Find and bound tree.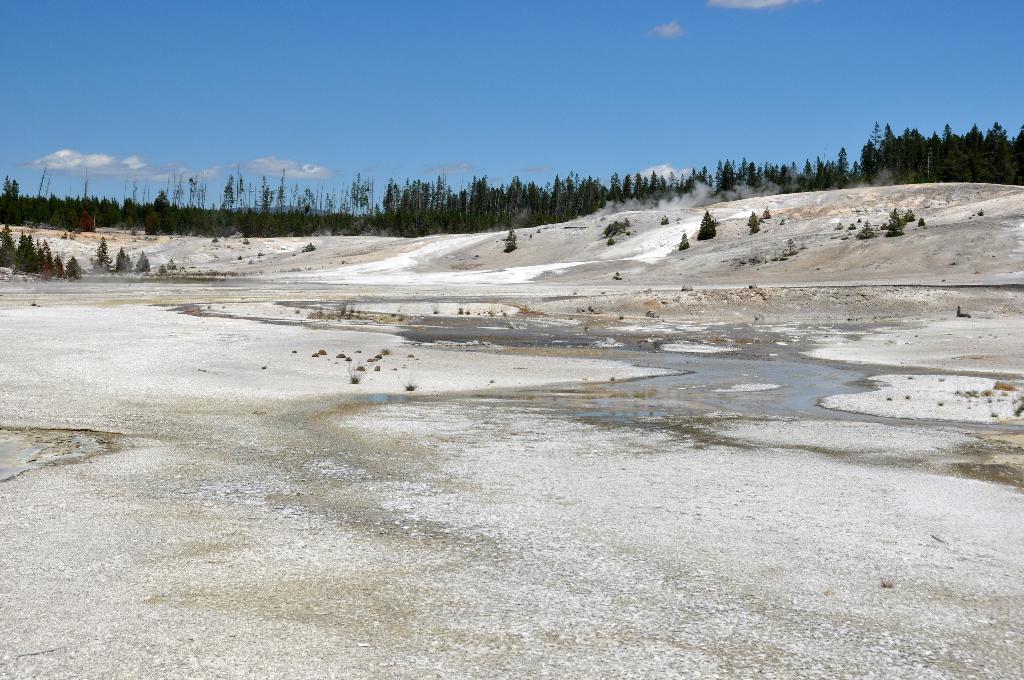
Bound: 866:119:886:168.
